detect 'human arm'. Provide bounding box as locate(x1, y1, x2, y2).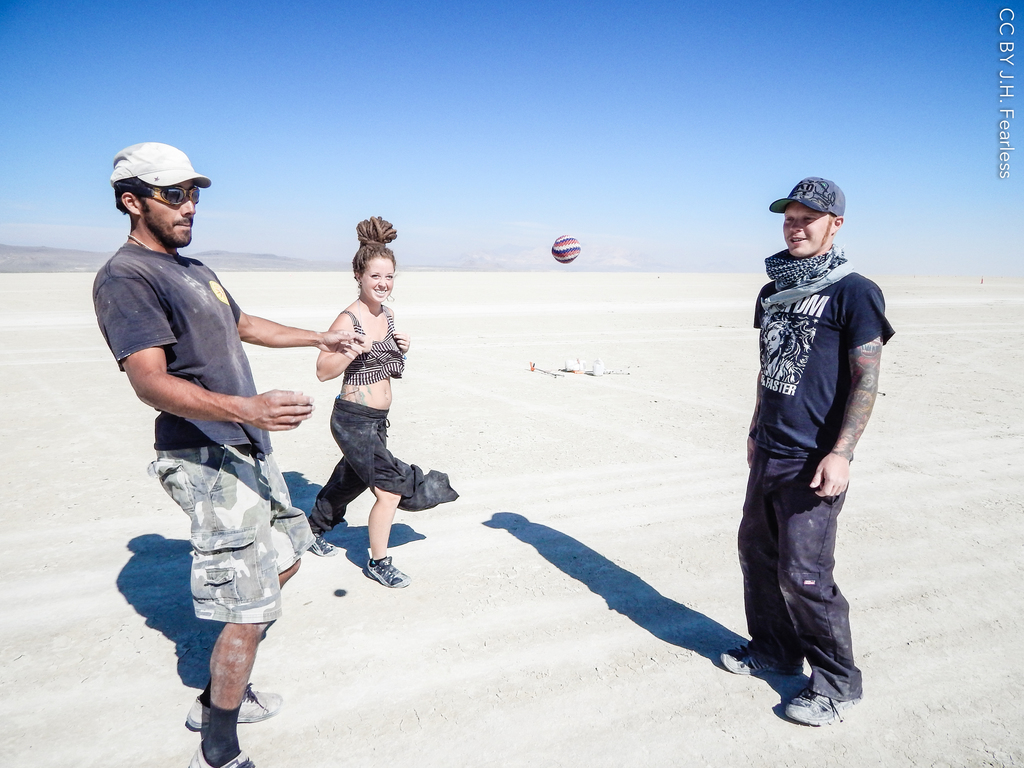
locate(238, 307, 364, 353).
